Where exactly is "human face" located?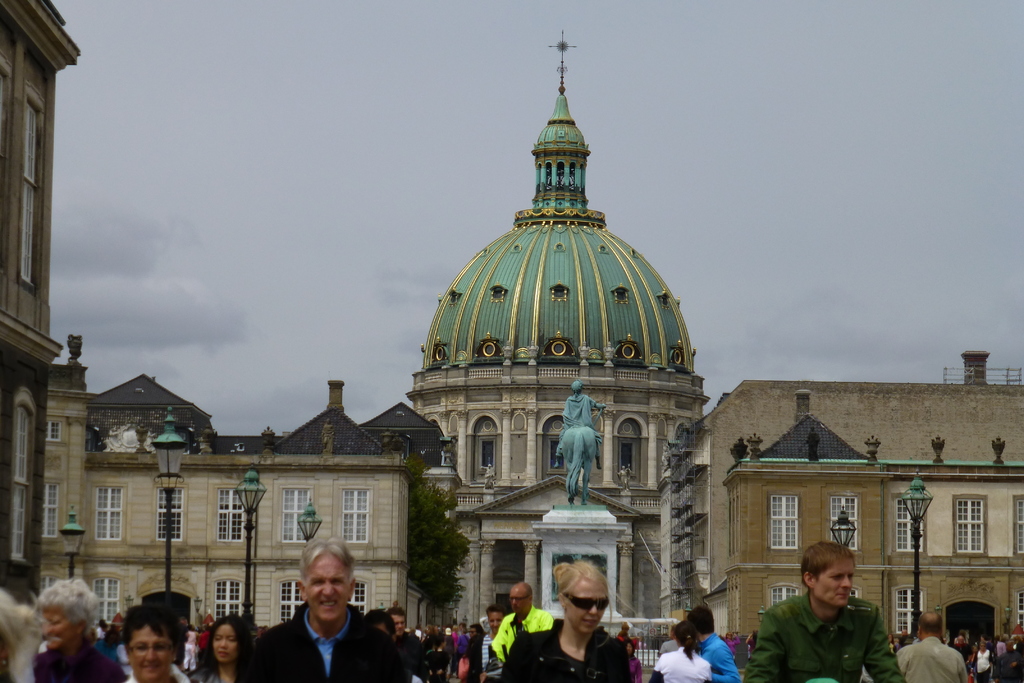
Its bounding box is 43:609:74:649.
